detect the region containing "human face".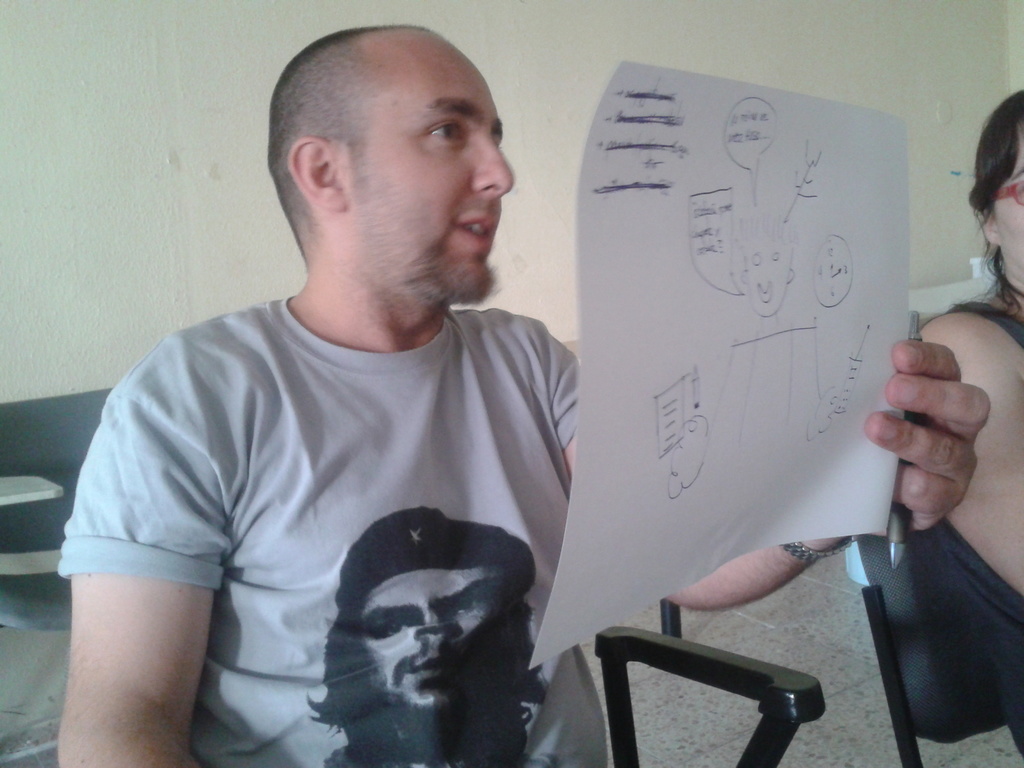
detection(362, 568, 503, 705).
